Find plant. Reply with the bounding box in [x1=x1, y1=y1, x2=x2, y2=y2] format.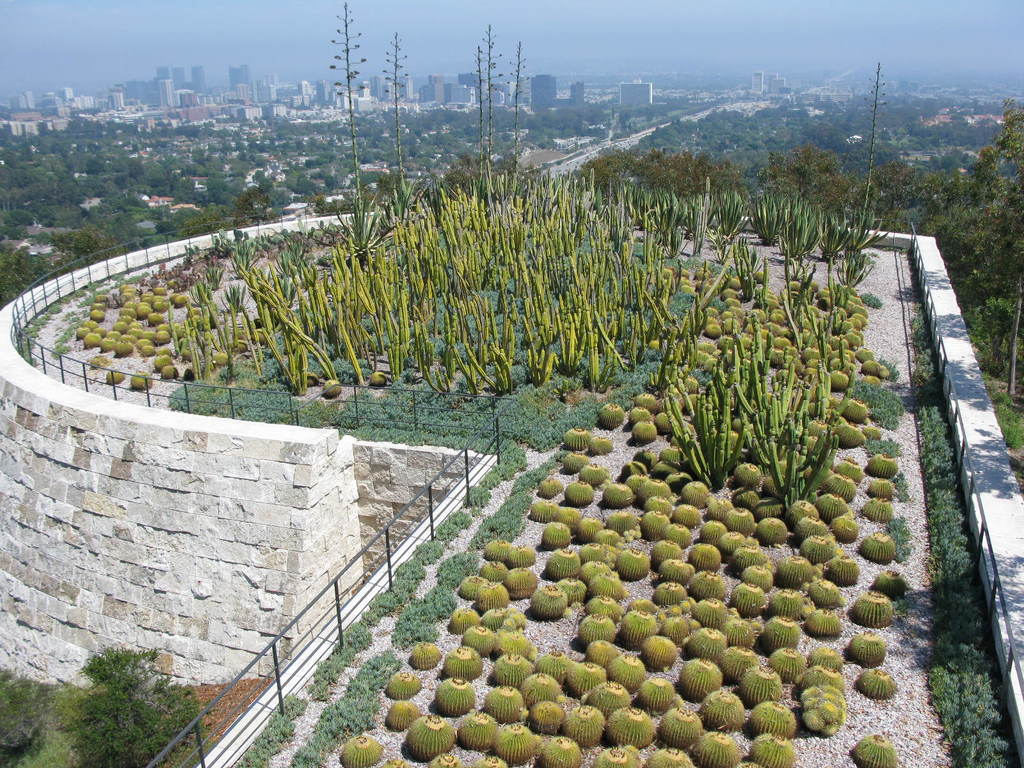
[x1=84, y1=351, x2=106, y2=371].
